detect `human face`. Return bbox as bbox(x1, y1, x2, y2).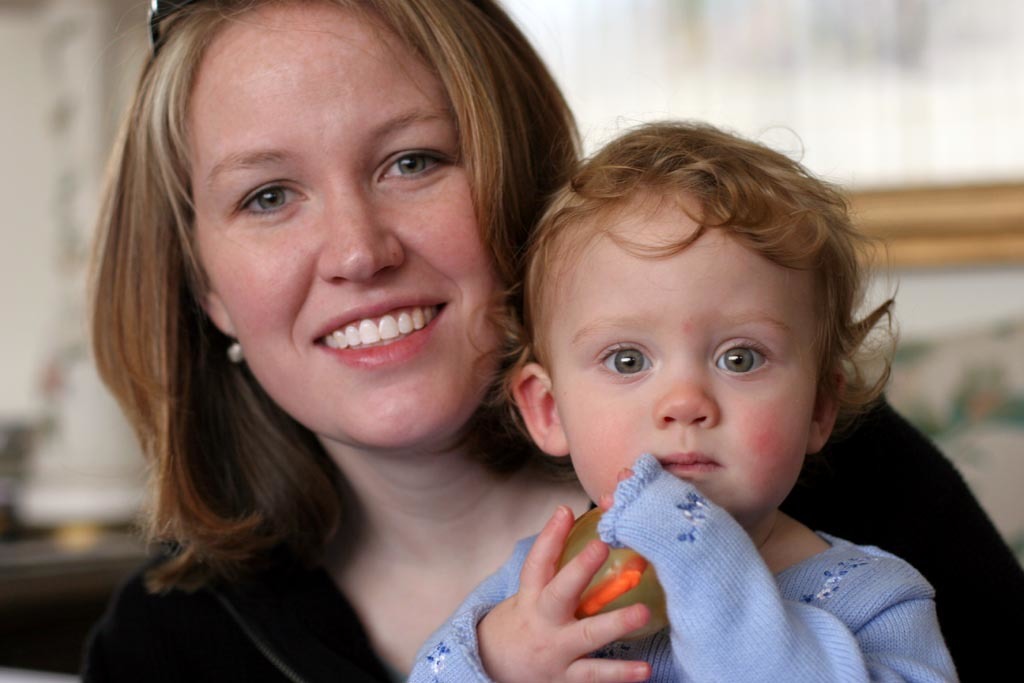
bbox(549, 193, 825, 516).
